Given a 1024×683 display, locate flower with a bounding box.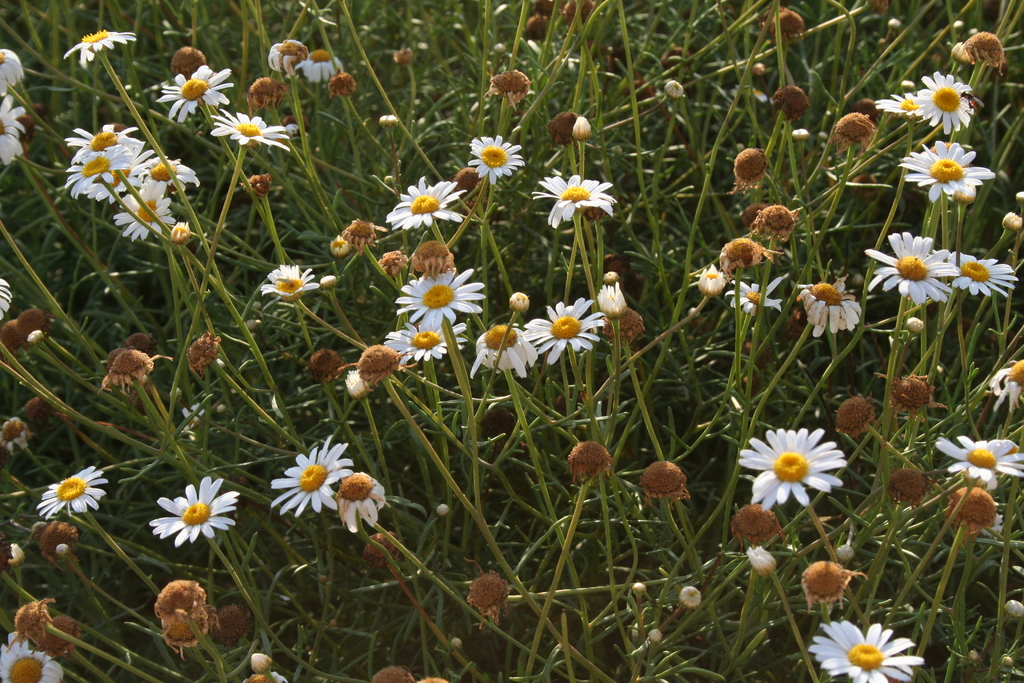
Located: (0, 636, 72, 682).
